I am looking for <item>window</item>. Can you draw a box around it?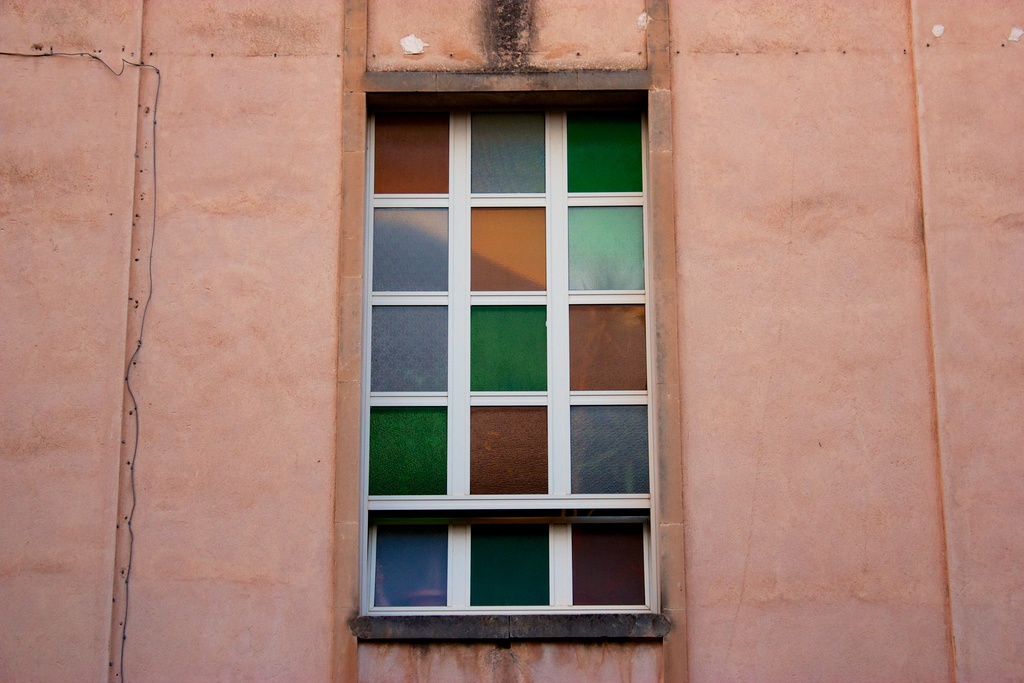
Sure, the bounding box is [346,87,667,623].
